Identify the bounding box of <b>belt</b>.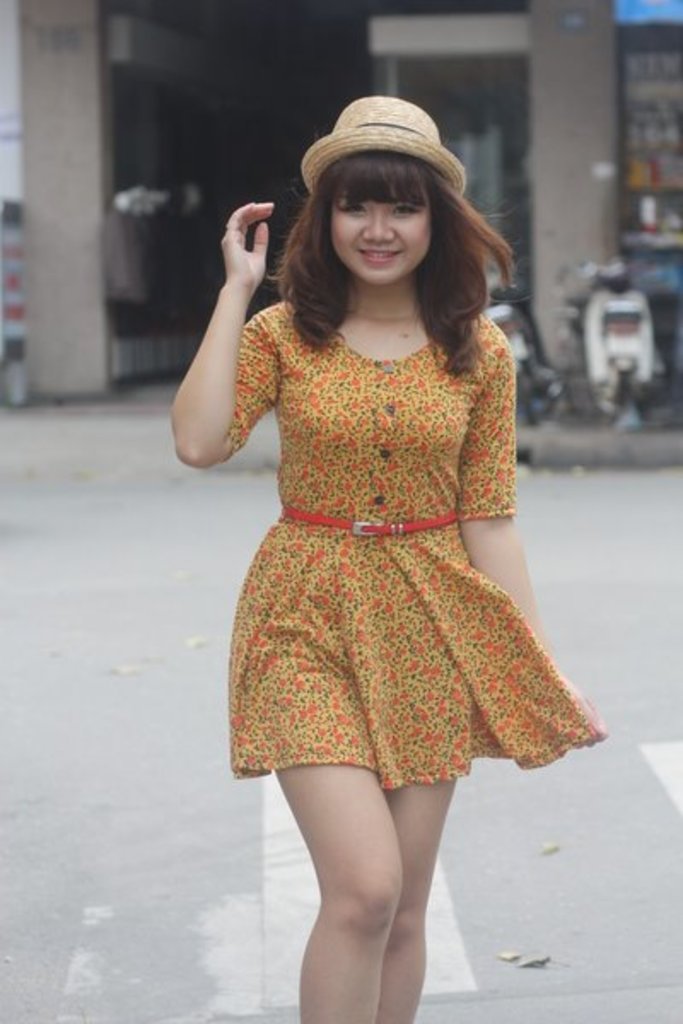
<box>280,510,458,538</box>.
